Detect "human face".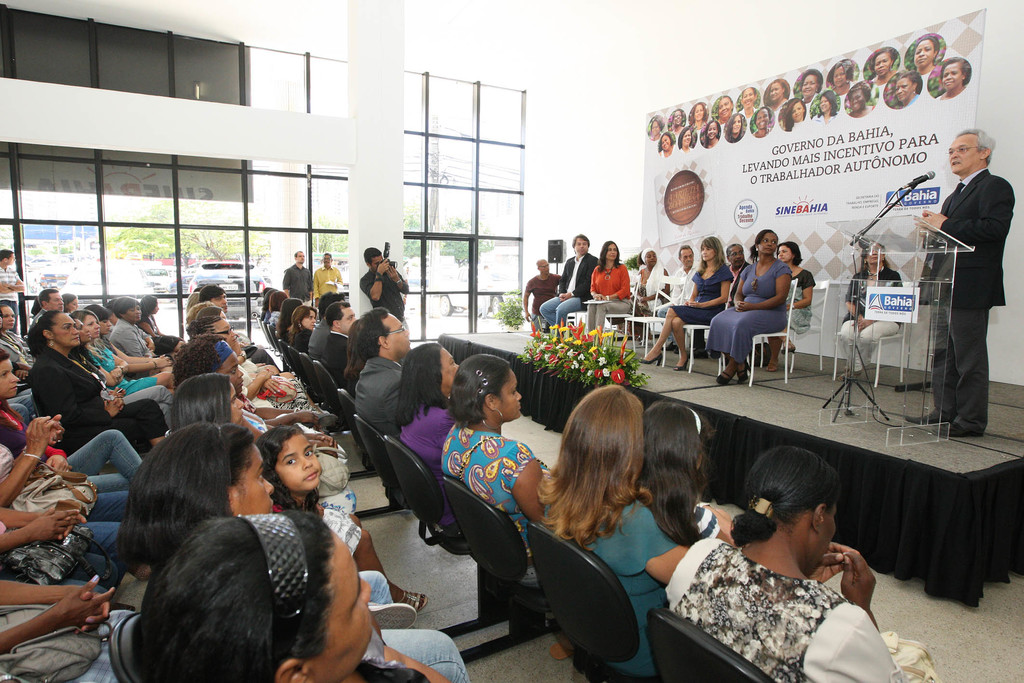
Detected at <region>874, 53, 891, 77</region>.
